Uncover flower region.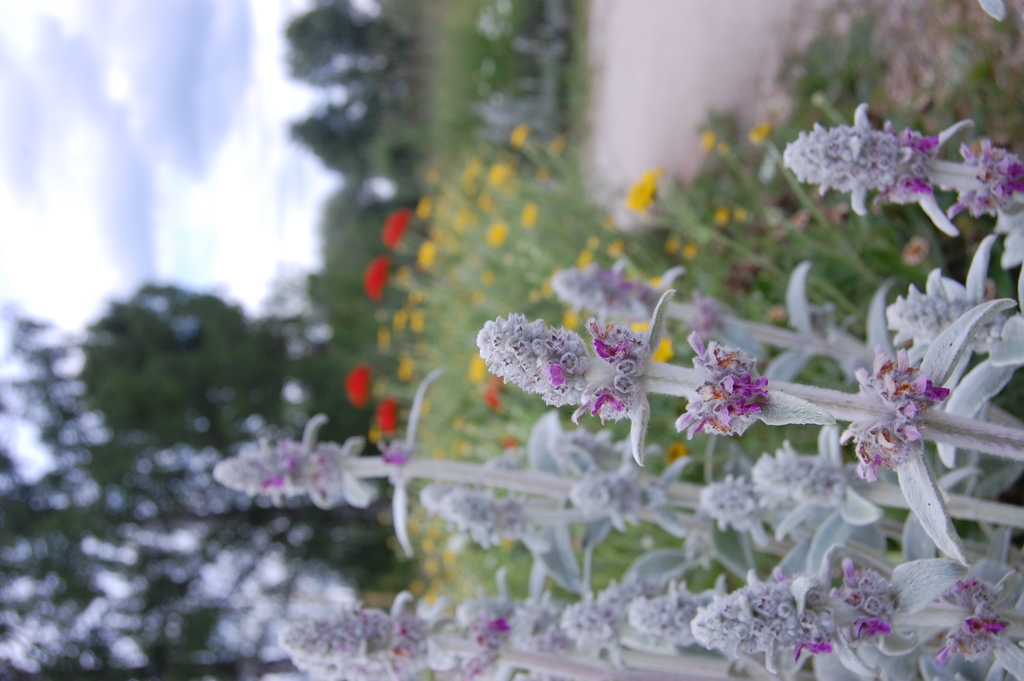
Uncovered: <bbox>345, 368, 364, 409</bbox>.
